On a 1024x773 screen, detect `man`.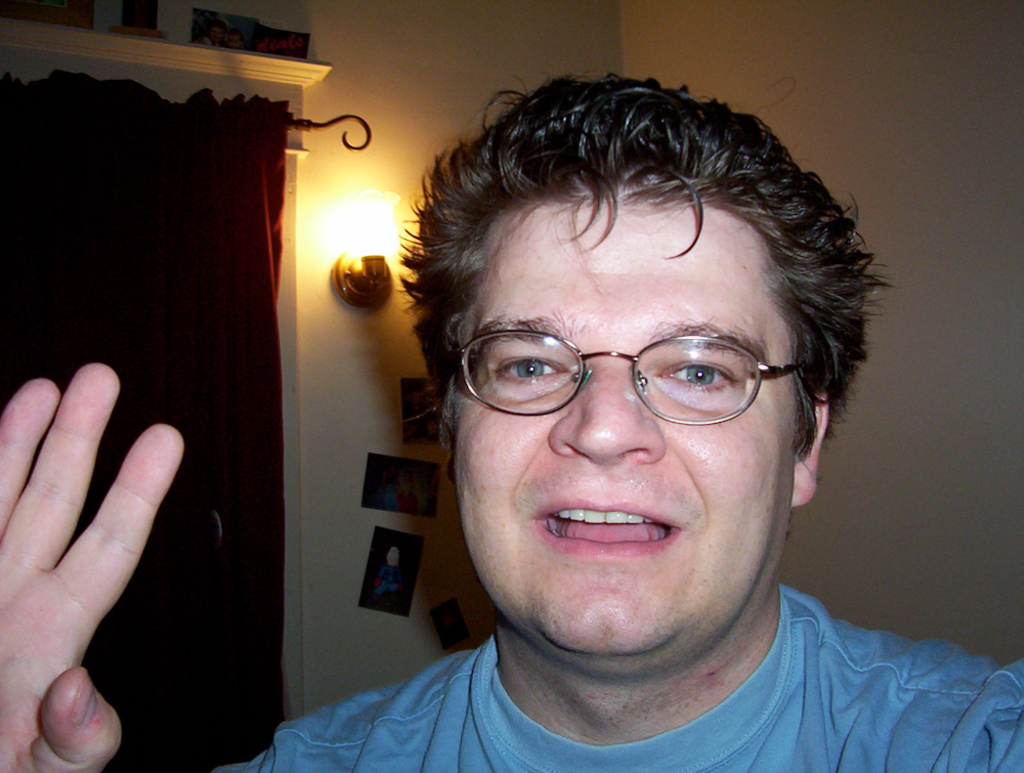
{"left": 0, "top": 74, "right": 1023, "bottom": 772}.
